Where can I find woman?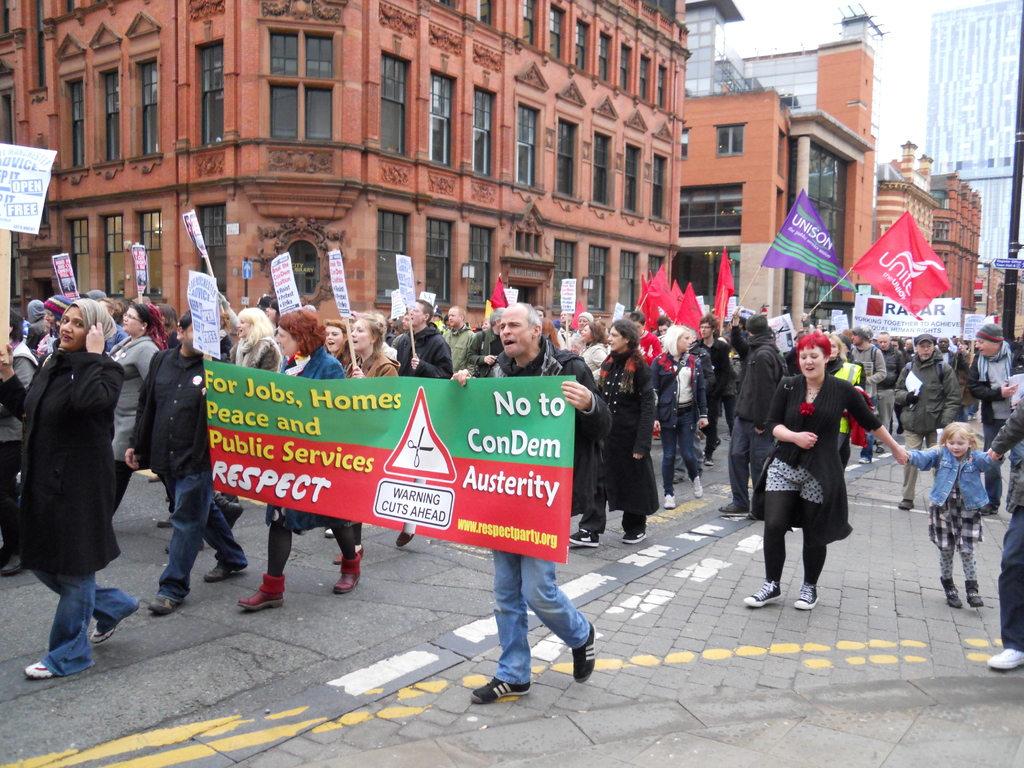
You can find it at [324,319,353,371].
